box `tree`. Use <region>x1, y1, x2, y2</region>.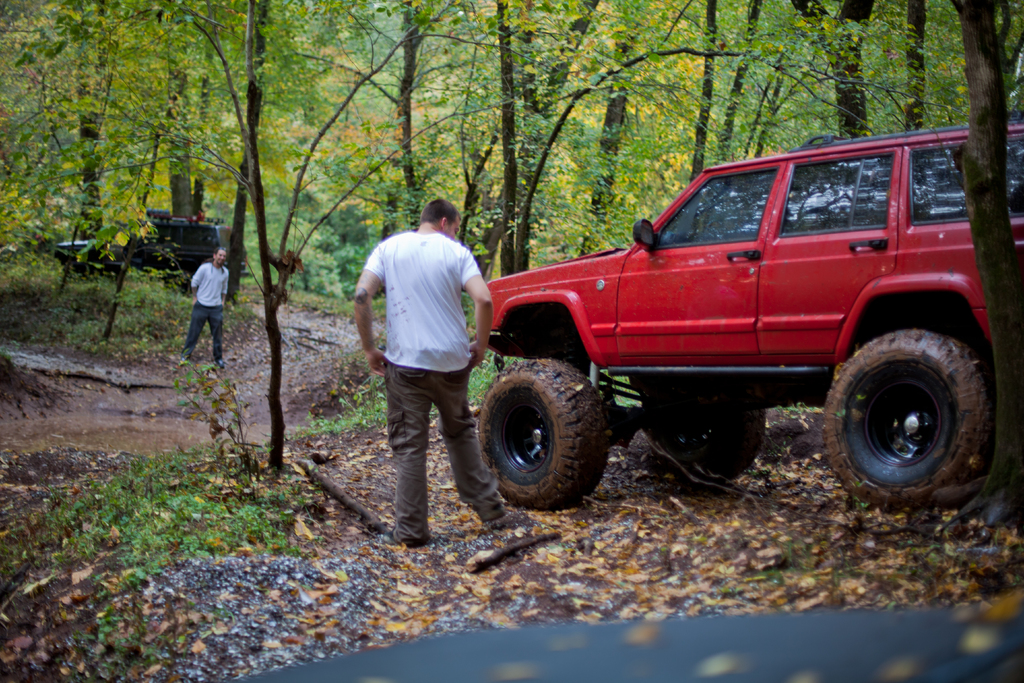
<region>577, 0, 671, 257</region>.
